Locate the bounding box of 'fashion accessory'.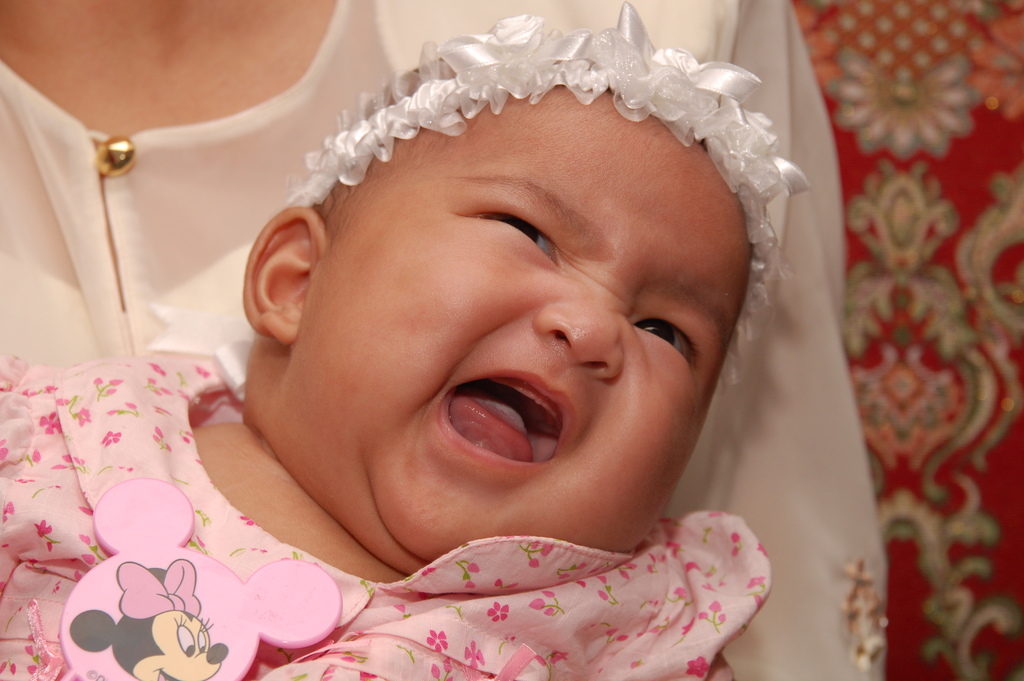
Bounding box: left=282, top=0, right=812, bottom=401.
